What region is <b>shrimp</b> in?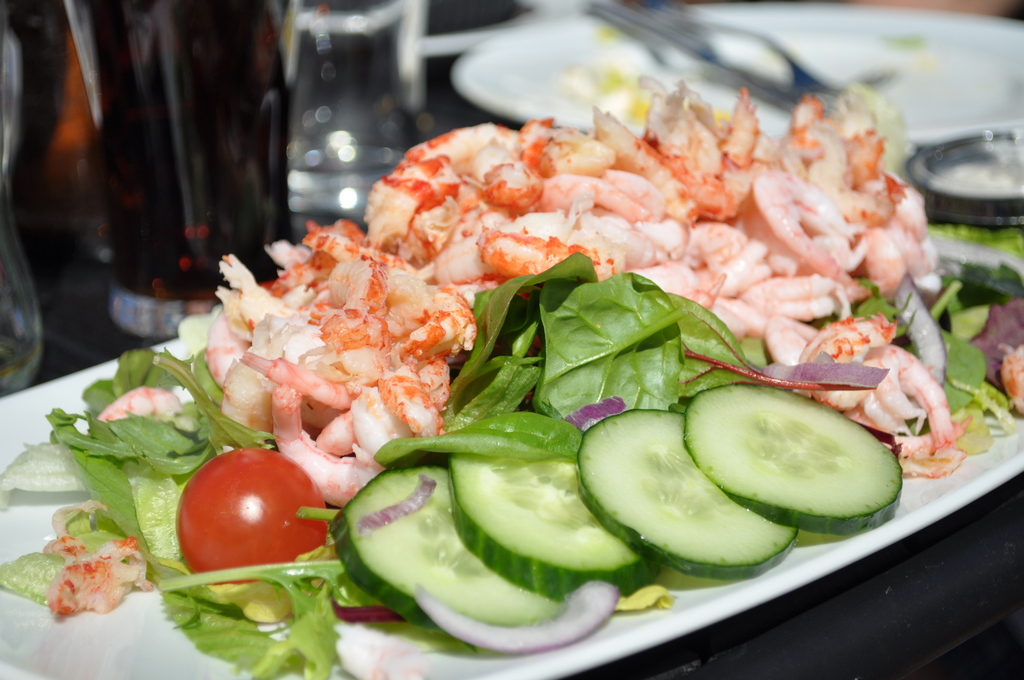
x1=40 y1=537 x2=150 y2=618.
